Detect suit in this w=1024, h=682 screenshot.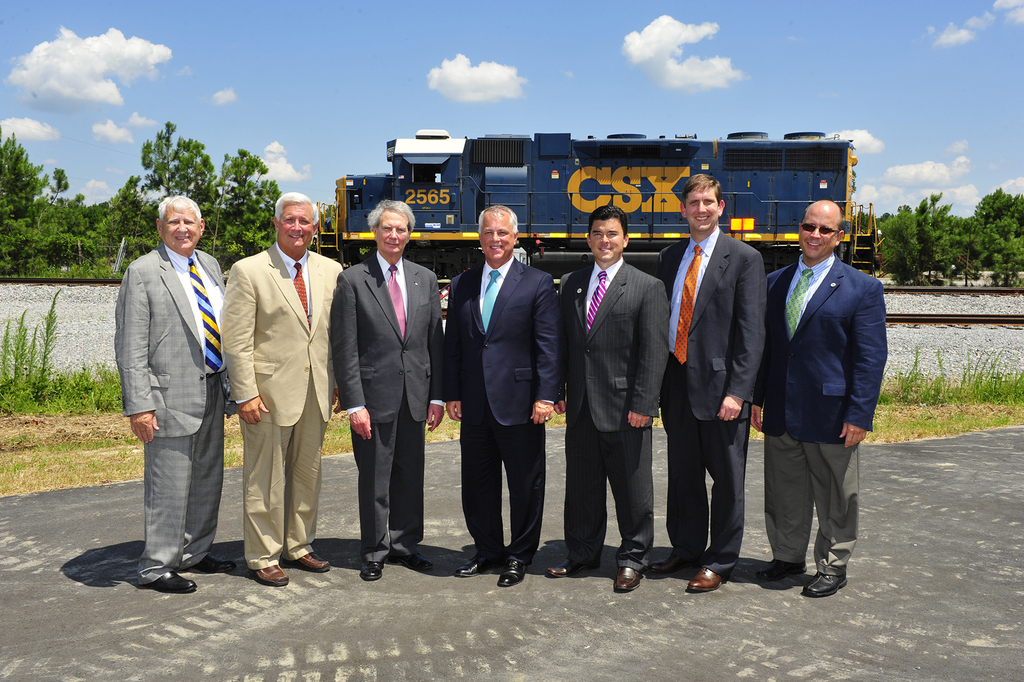
Detection: left=770, top=257, right=890, bottom=579.
